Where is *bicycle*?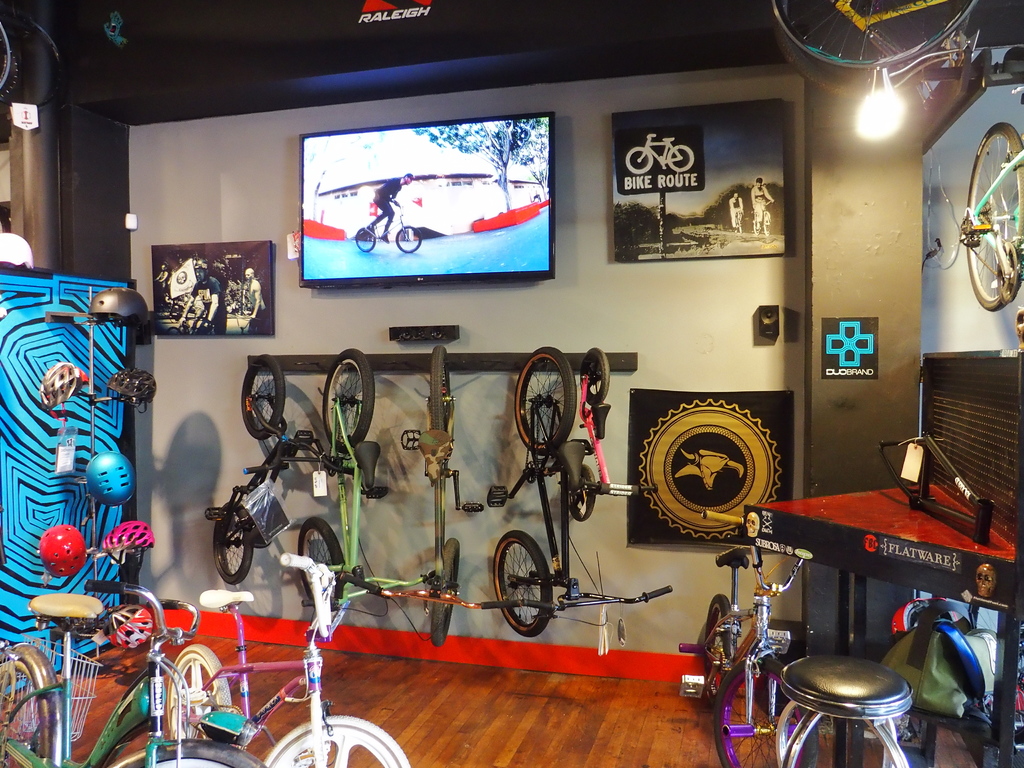
pyautogui.locateOnScreen(170, 549, 413, 767).
